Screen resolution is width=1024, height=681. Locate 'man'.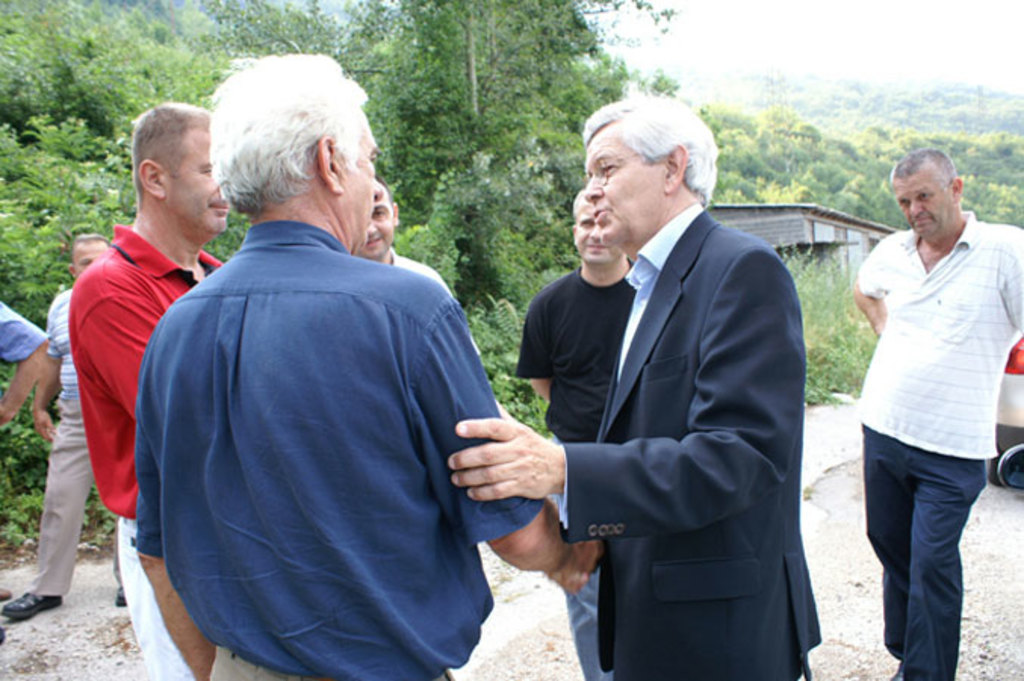
[left=517, top=189, right=638, bottom=679].
